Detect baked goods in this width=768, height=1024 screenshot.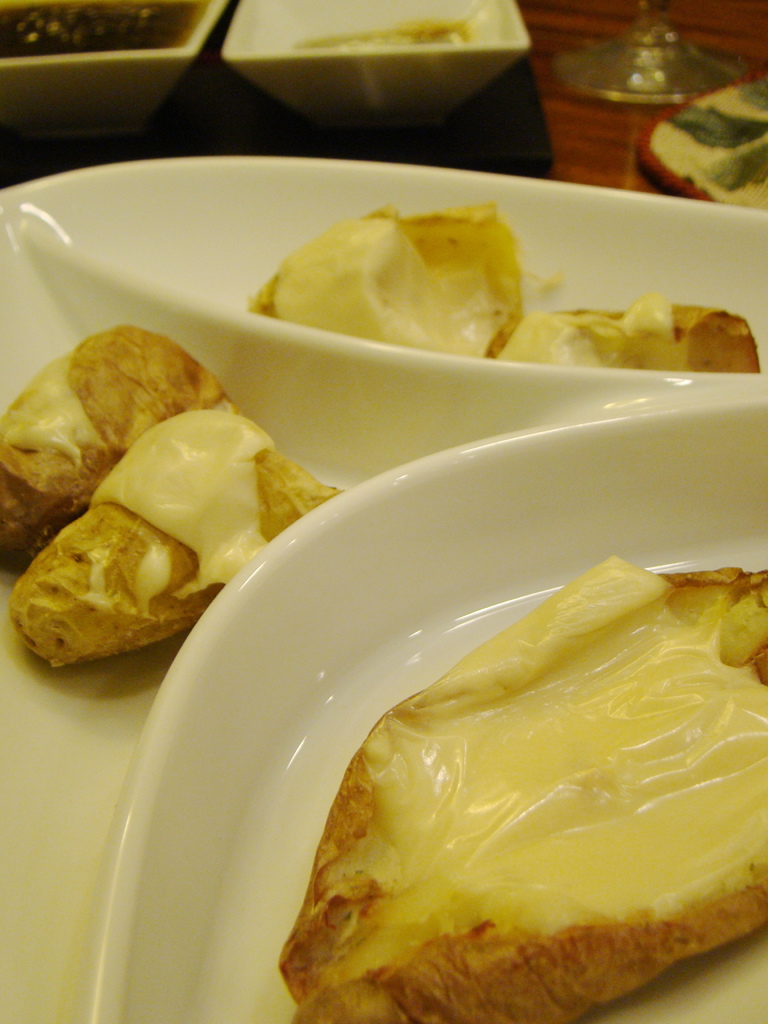
Detection: 277:556:767:1023.
